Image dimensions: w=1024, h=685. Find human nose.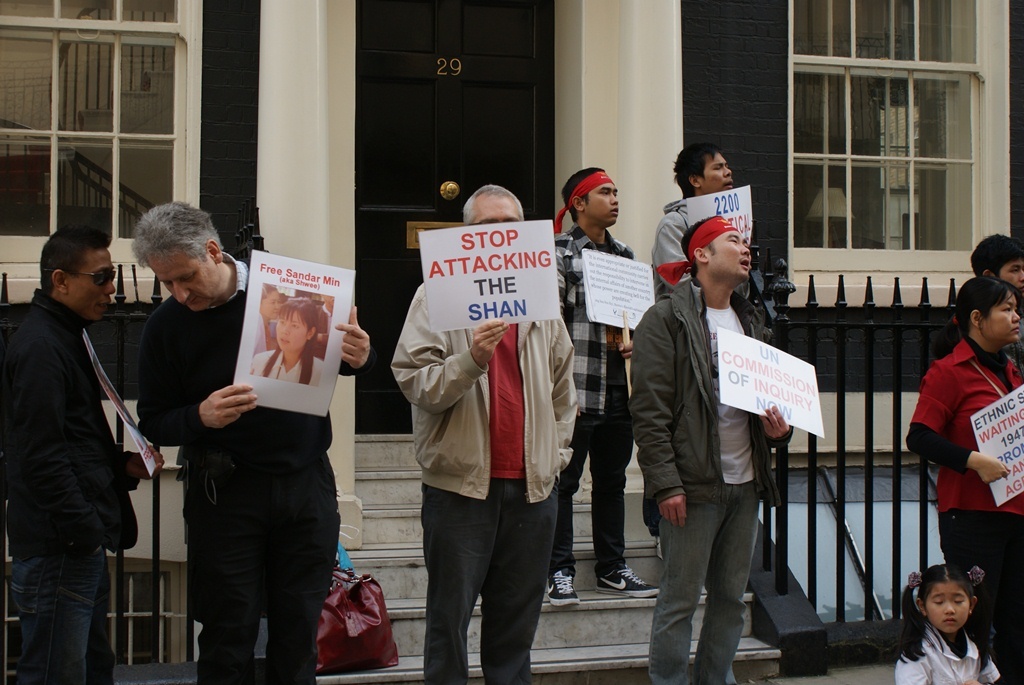
725:166:735:179.
